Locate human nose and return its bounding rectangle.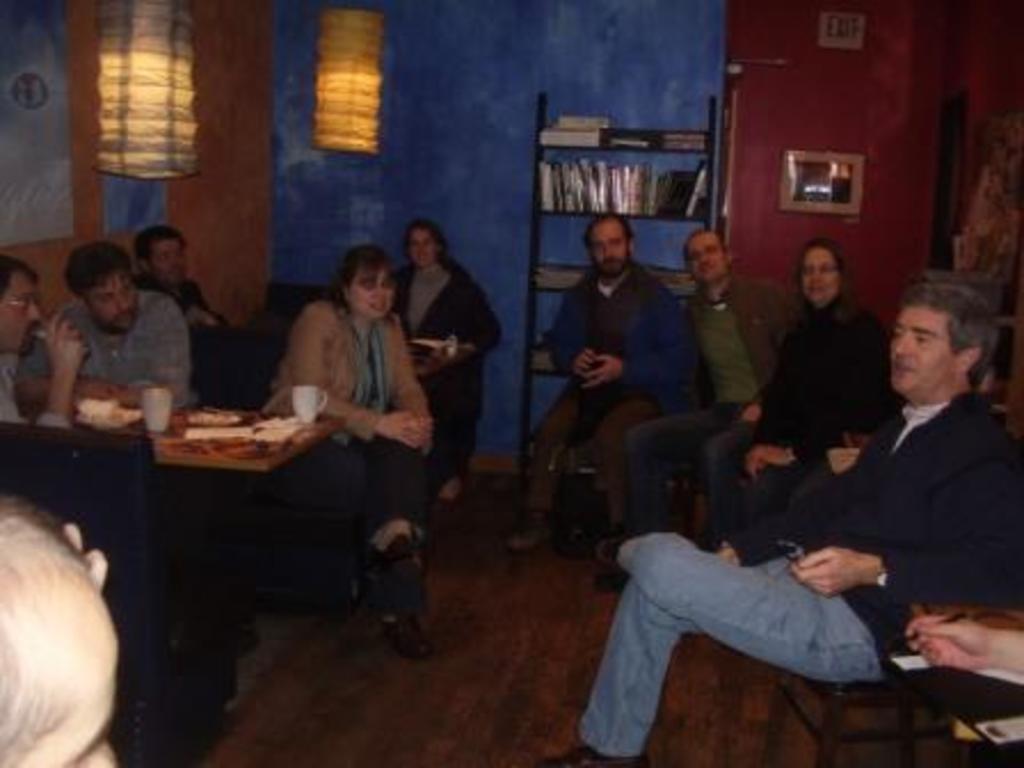
rect(27, 302, 39, 329).
